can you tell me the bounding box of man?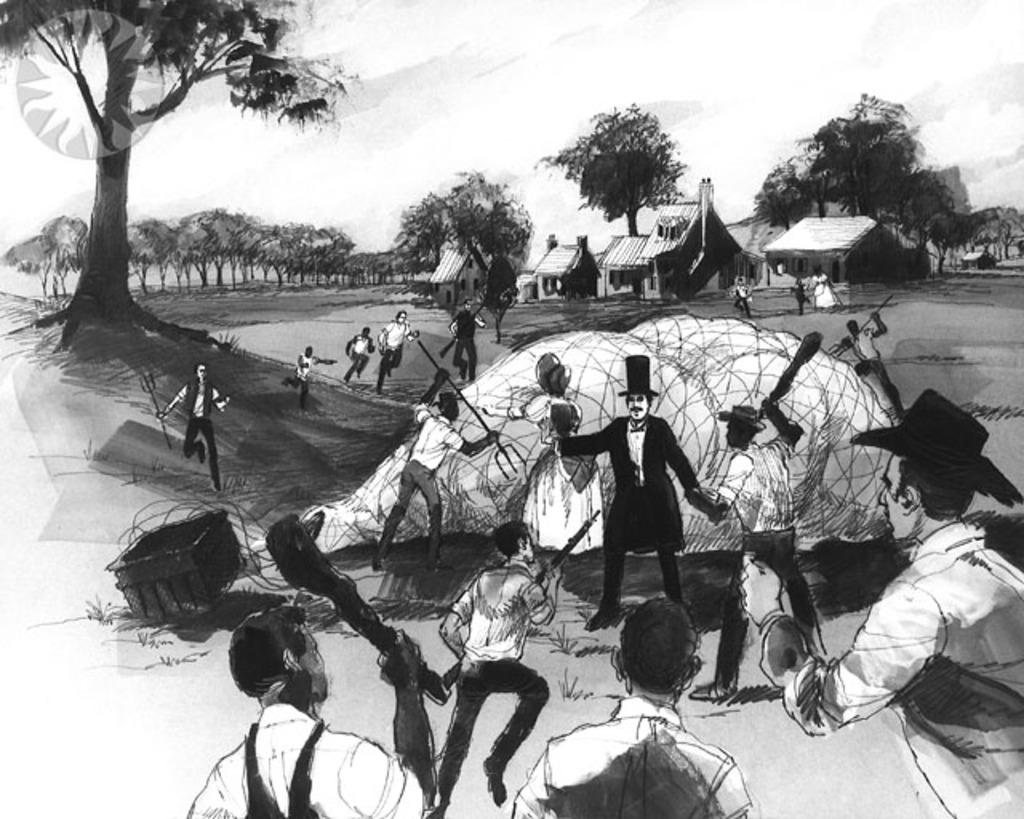
{"x1": 694, "y1": 402, "x2": 827, "y2": 697}.
